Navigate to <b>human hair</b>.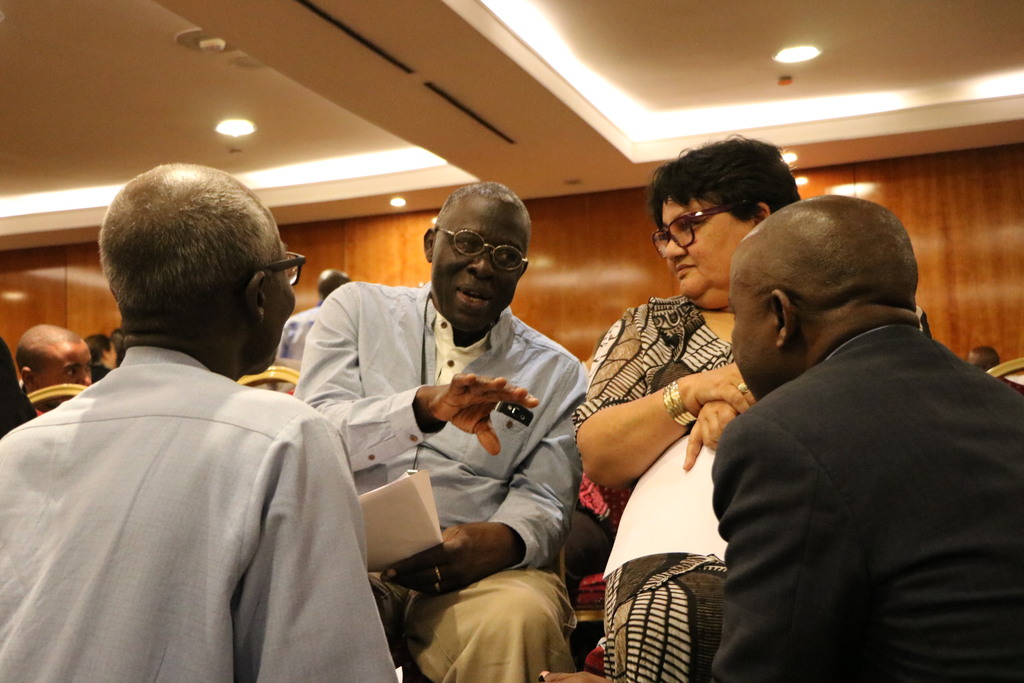
Navigation target: detection(643, 132, 796, 226).
